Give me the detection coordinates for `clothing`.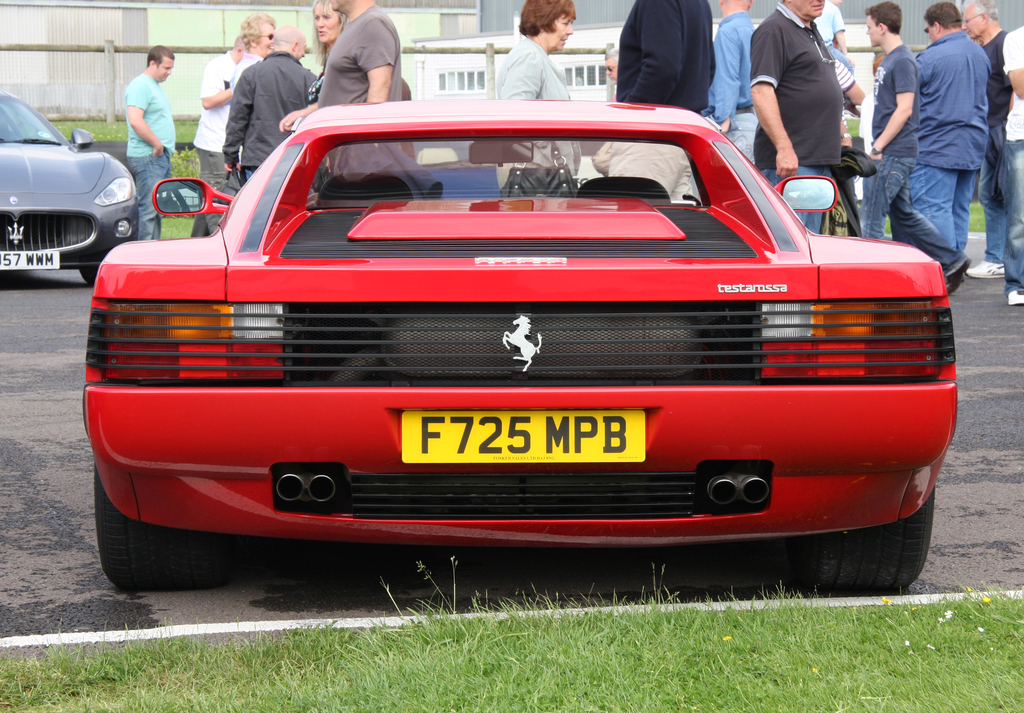
(x1=706, y1=15, x2=761, y2=165).
